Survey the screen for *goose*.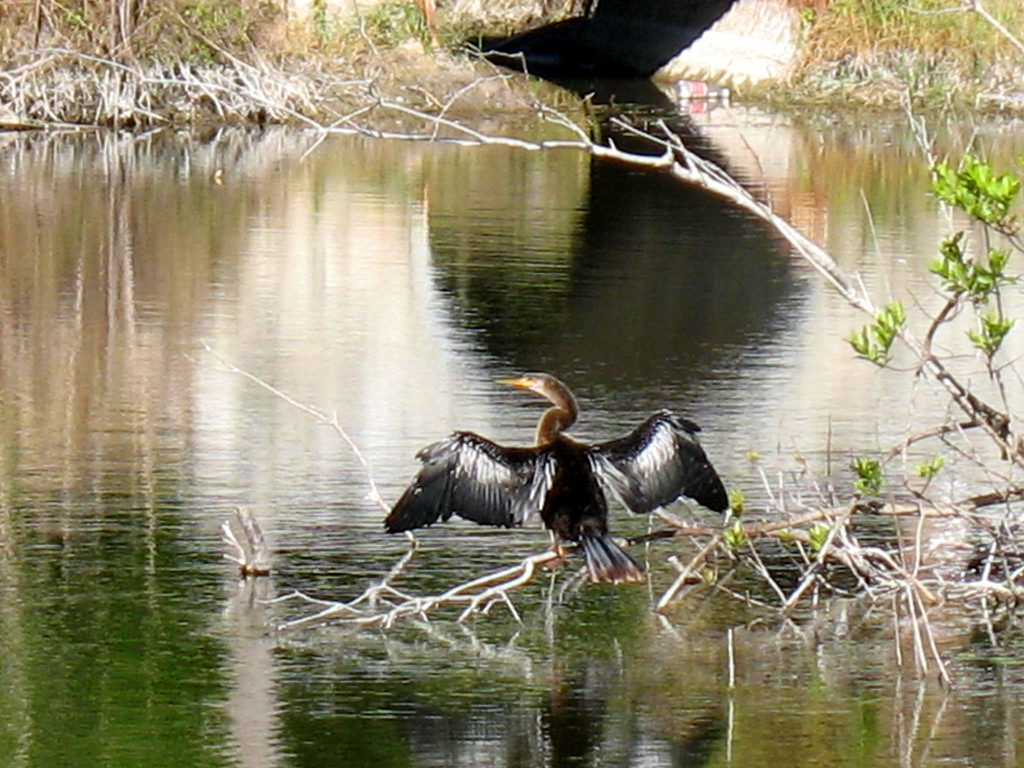
Survey found: [x1=381, y1=378, x2=728, y2=588].
